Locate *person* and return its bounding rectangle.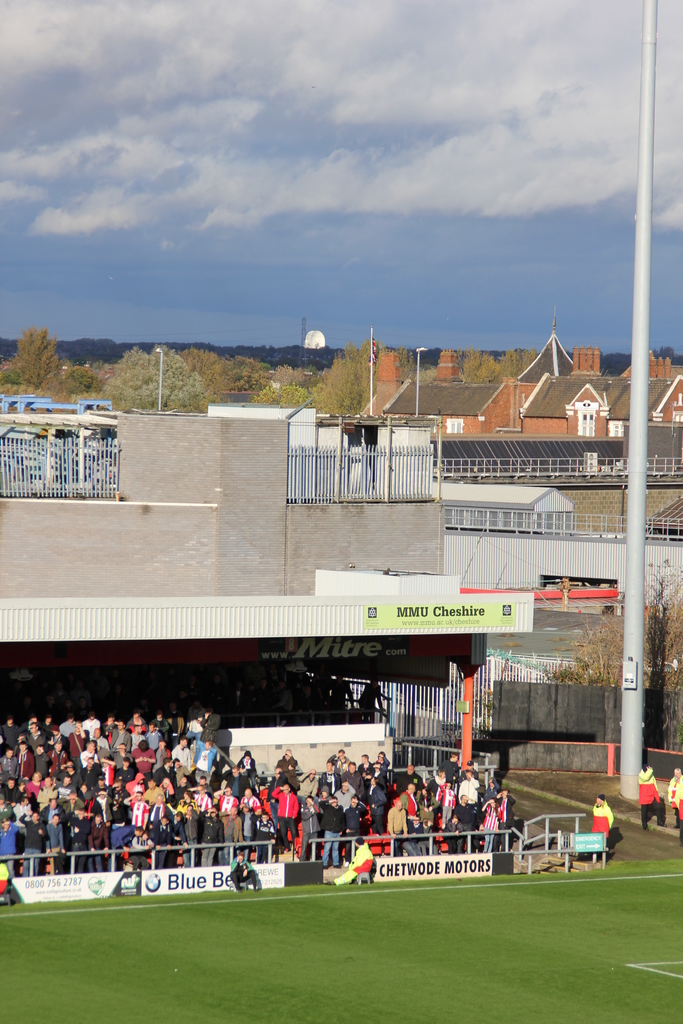
{"left": 663, "top": 768, "right": 682, "bottom": 824}.
